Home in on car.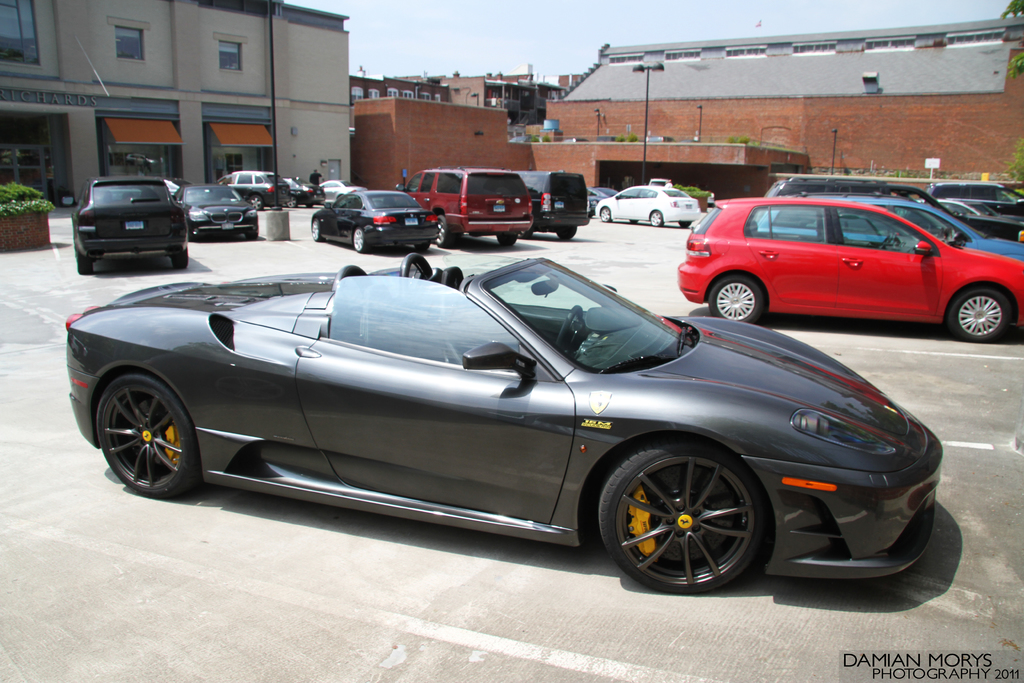
Homed in at left=757, top=191, right=1023, bottom=259.
